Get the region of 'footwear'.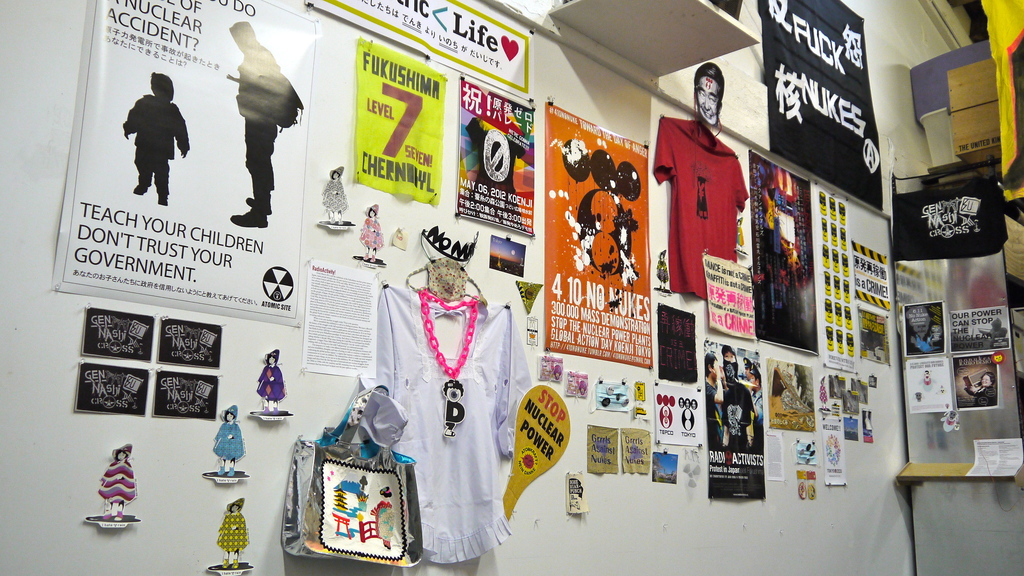
detection(135, 186, 144, 193).
